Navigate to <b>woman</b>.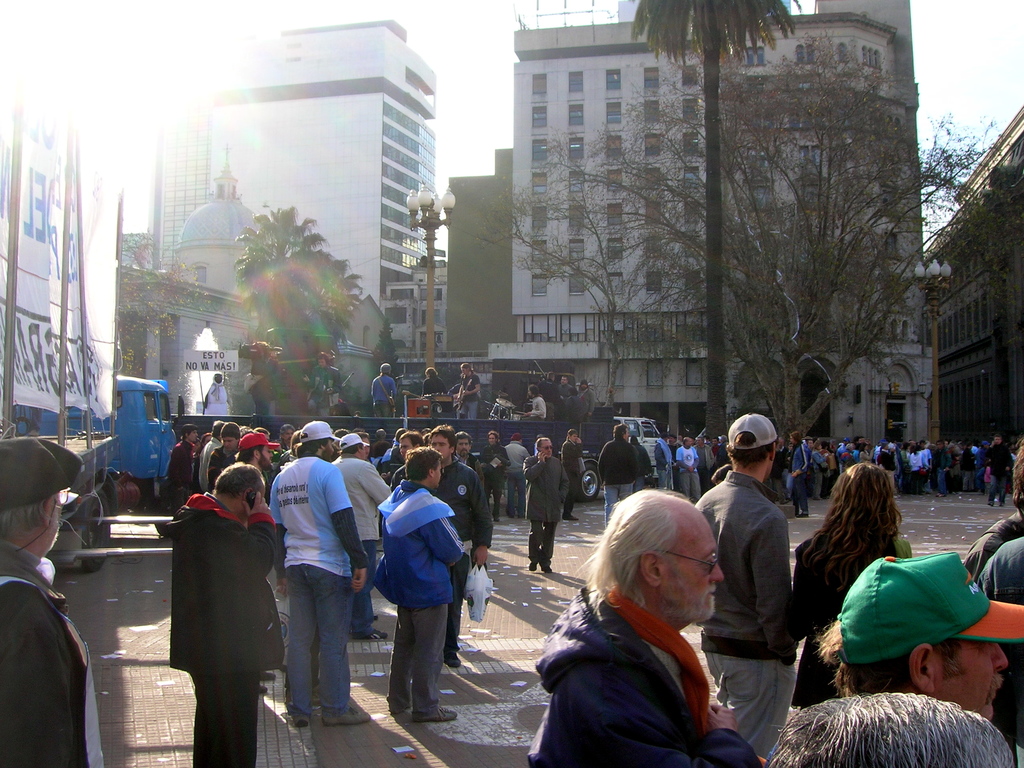
Navigation target: {"left": 784, "top": 461, "right": 909, "bottom": 707}.
